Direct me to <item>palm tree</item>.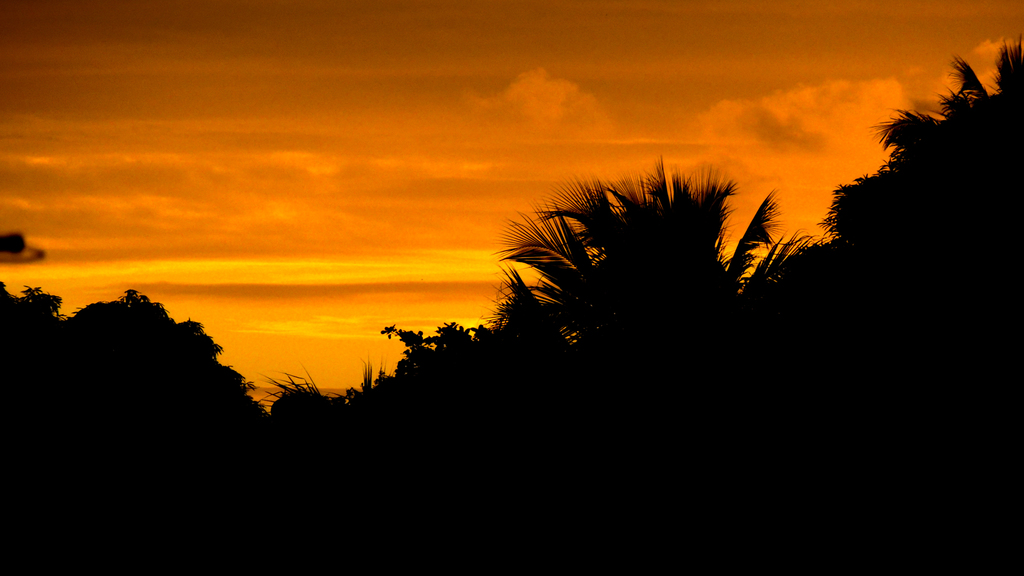
Direction: (479,145,823,406).
